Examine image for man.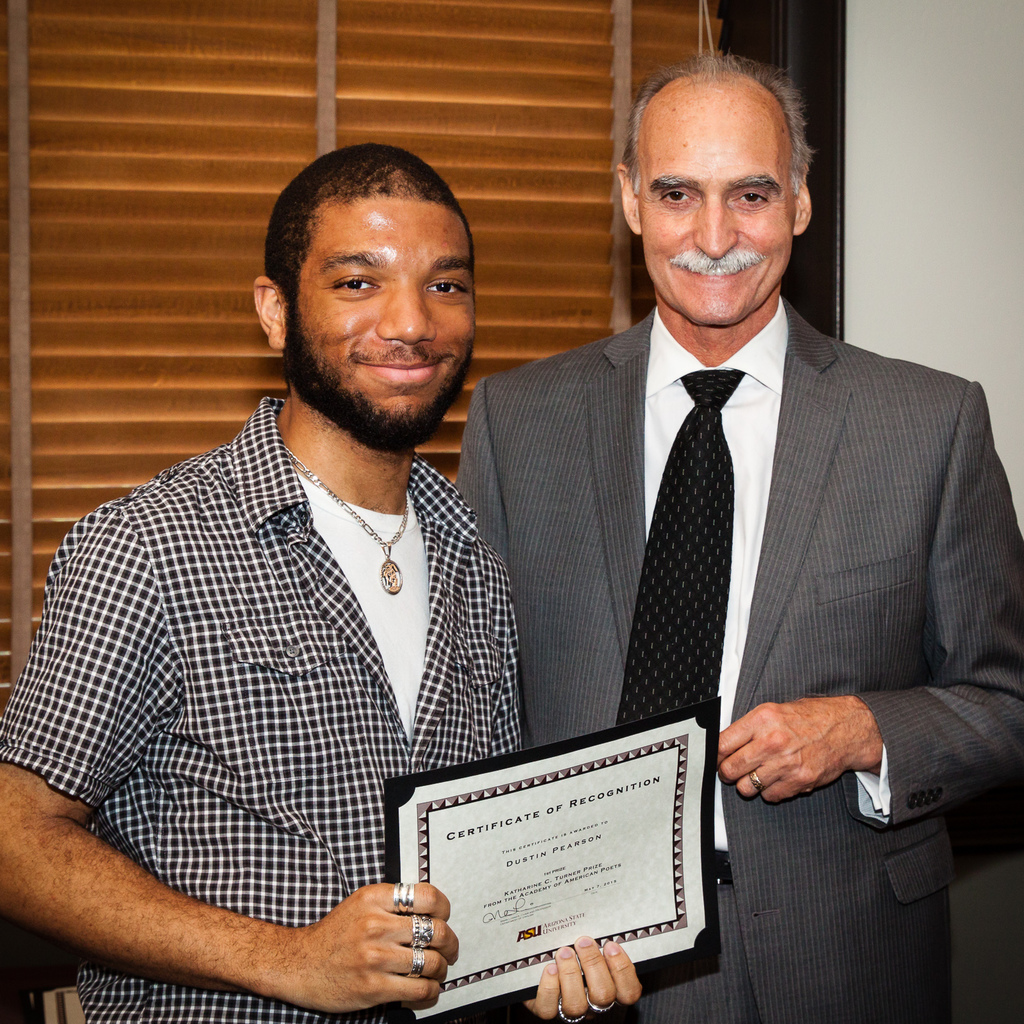
Examination result: select_region(452, 57, 1023, 1023).
